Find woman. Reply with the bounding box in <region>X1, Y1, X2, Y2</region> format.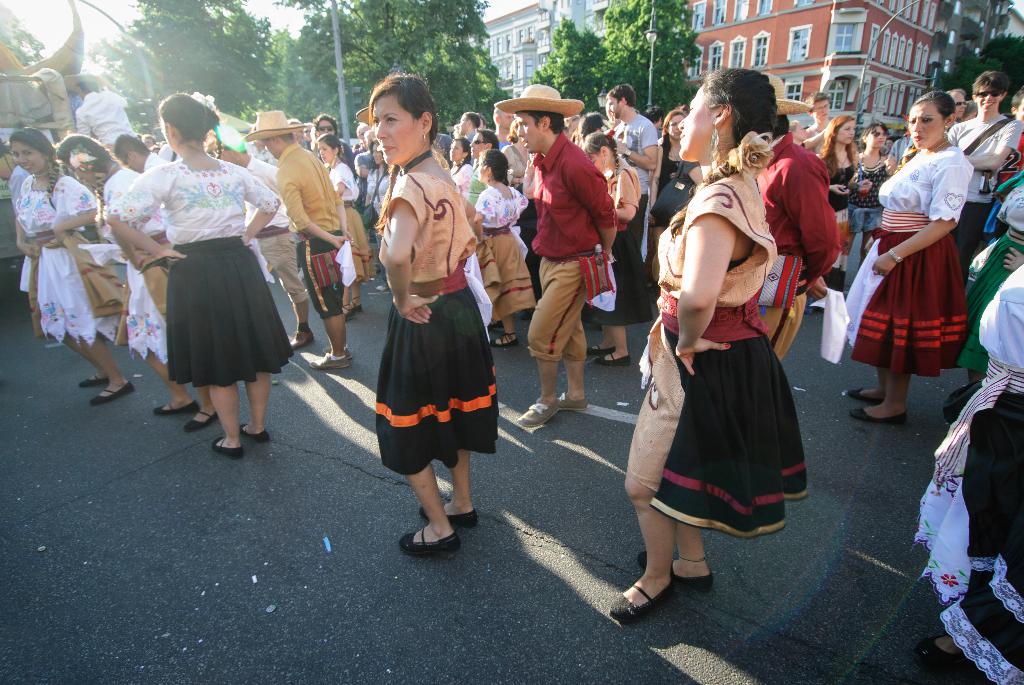
<region>645, 112, 692, 284</region>.
